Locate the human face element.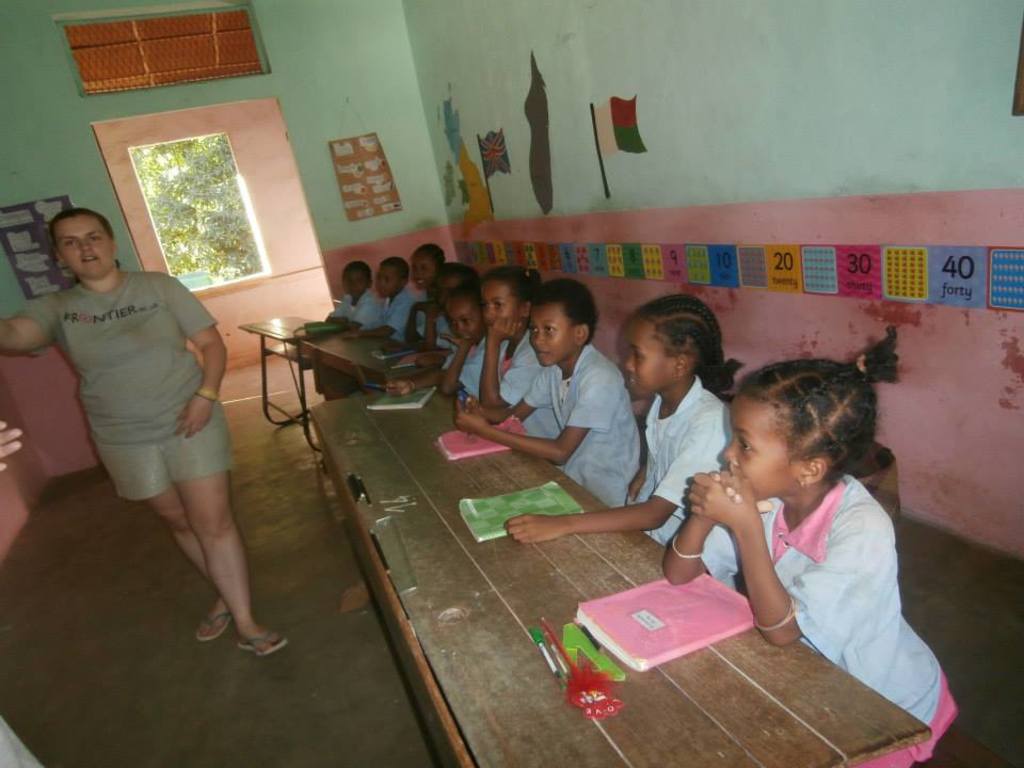
Element bbox: locate(528, 309, 571, 366).
